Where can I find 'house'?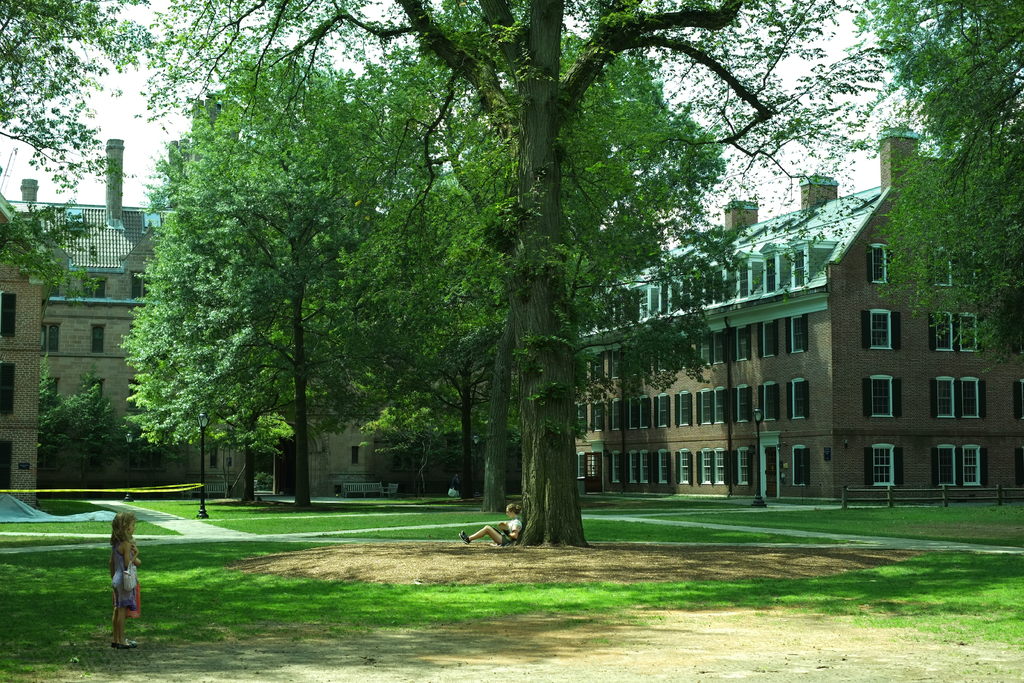
You can find it at left=1, top=135, right=265, bottom=488.
